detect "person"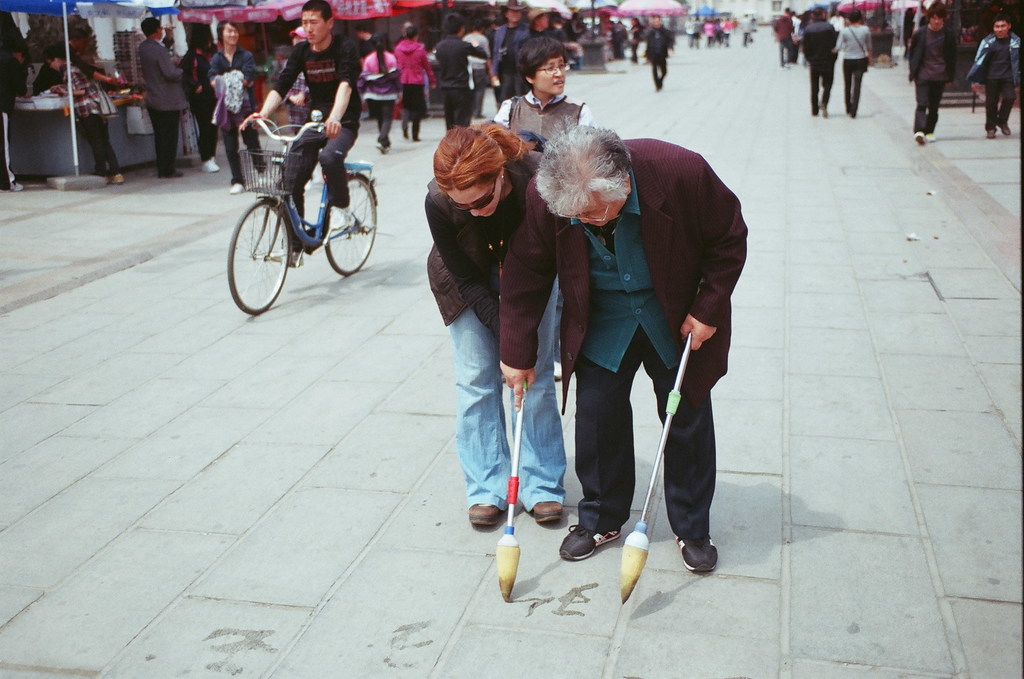
(908,3,961,143)
